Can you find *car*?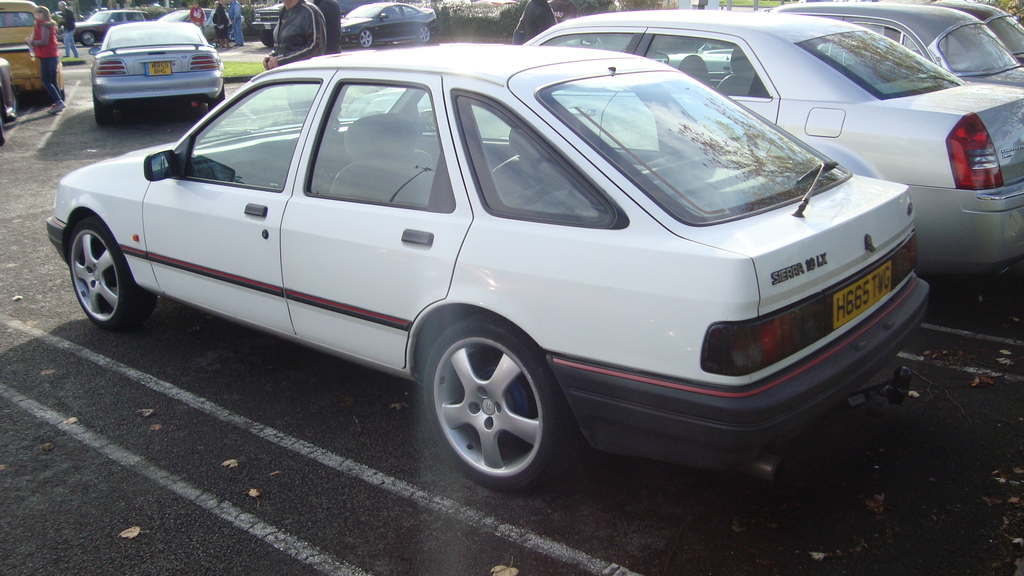
Yes, bounding box: [335, 0, 436, 51].
